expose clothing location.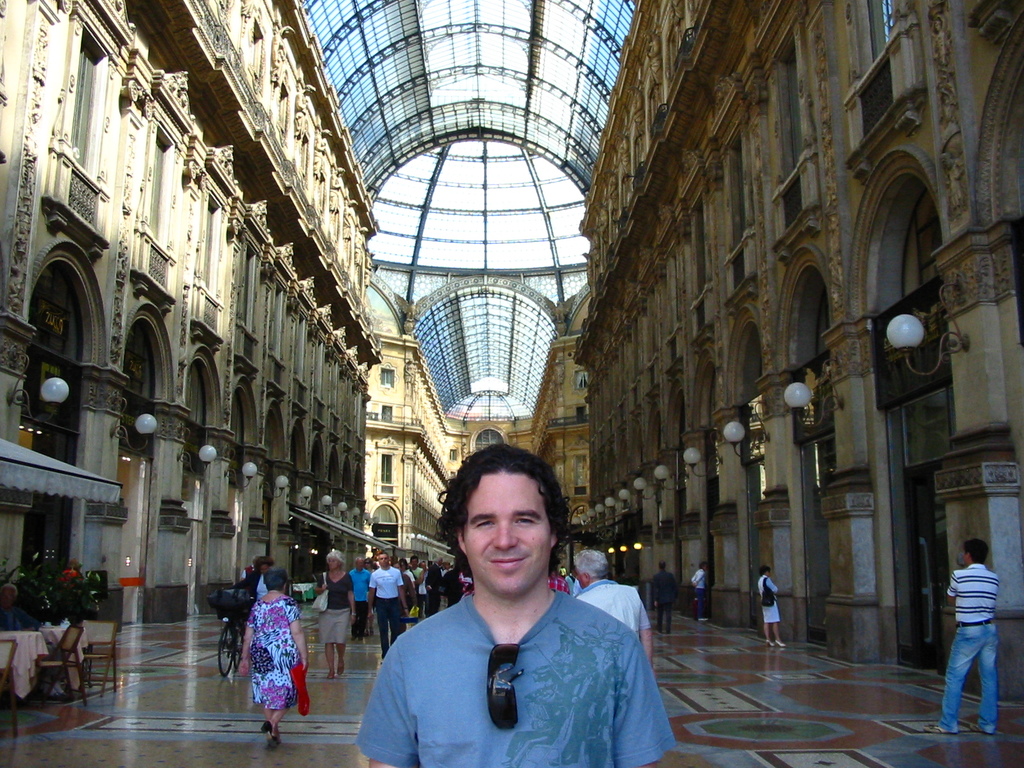
Exposed at [left=223, top=567, right=262, bottom=602].
